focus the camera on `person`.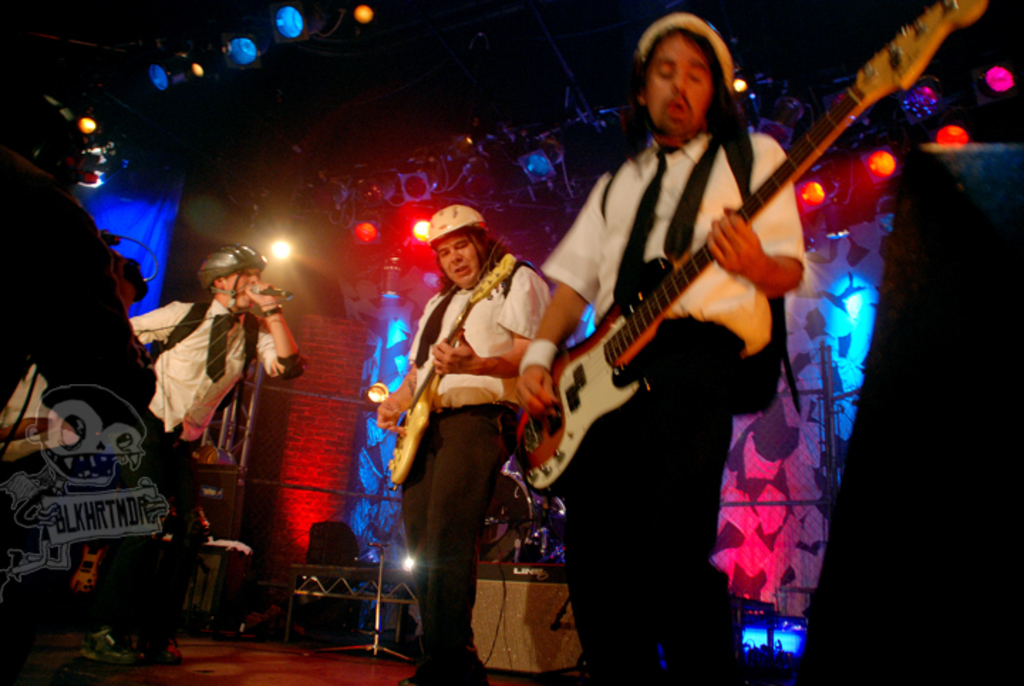
Focus region: bbox(513, 11, 809, 685).
